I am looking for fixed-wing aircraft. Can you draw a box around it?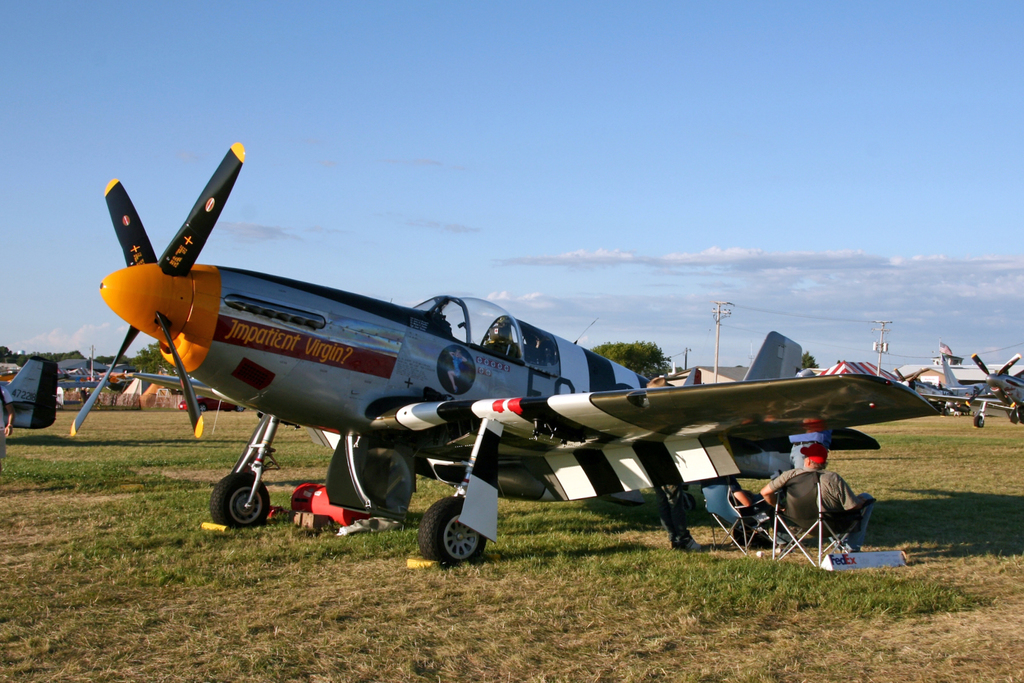
Sure, the bounding box is {"left": 961, "top": 346, "right": 1023, "bottom": 422}.
